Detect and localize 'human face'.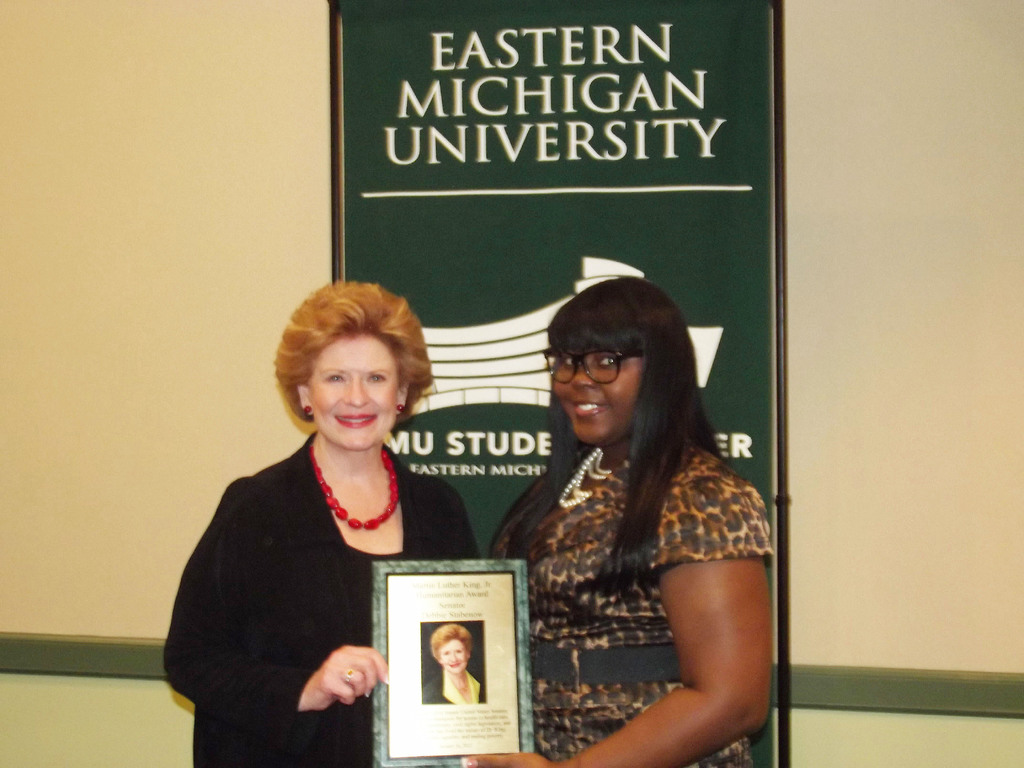
Localized at (left=552, top=351, right=647, bottom=445).
